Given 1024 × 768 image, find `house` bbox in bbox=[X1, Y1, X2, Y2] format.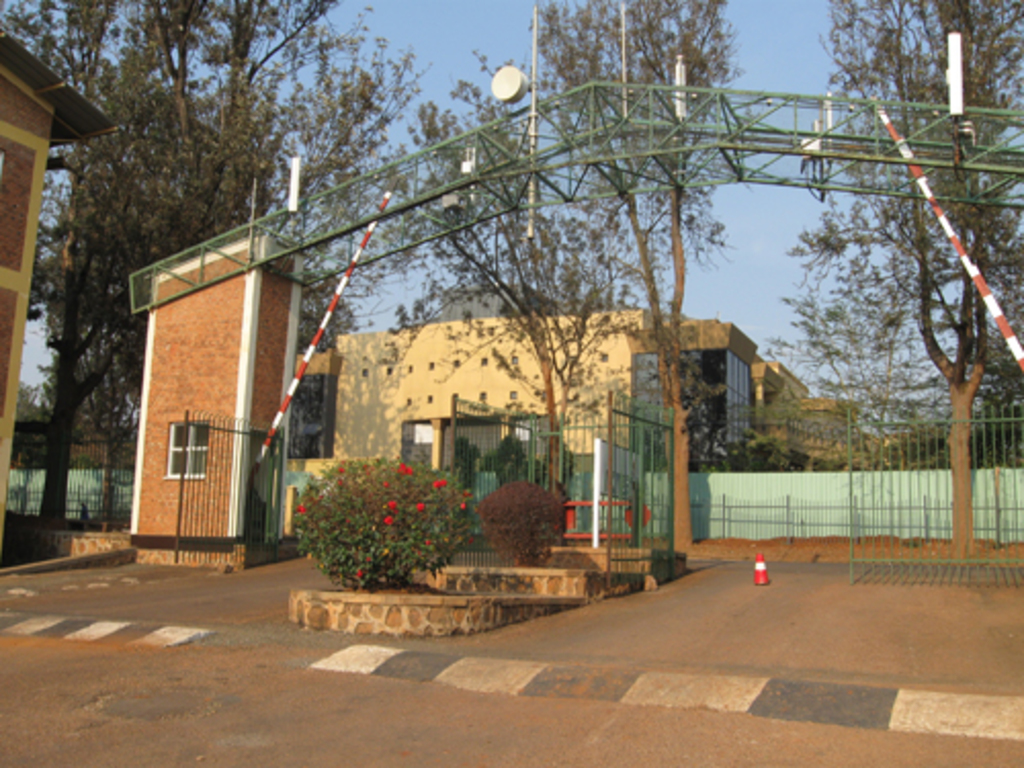
bbox=[127, 236, 324, 555].
